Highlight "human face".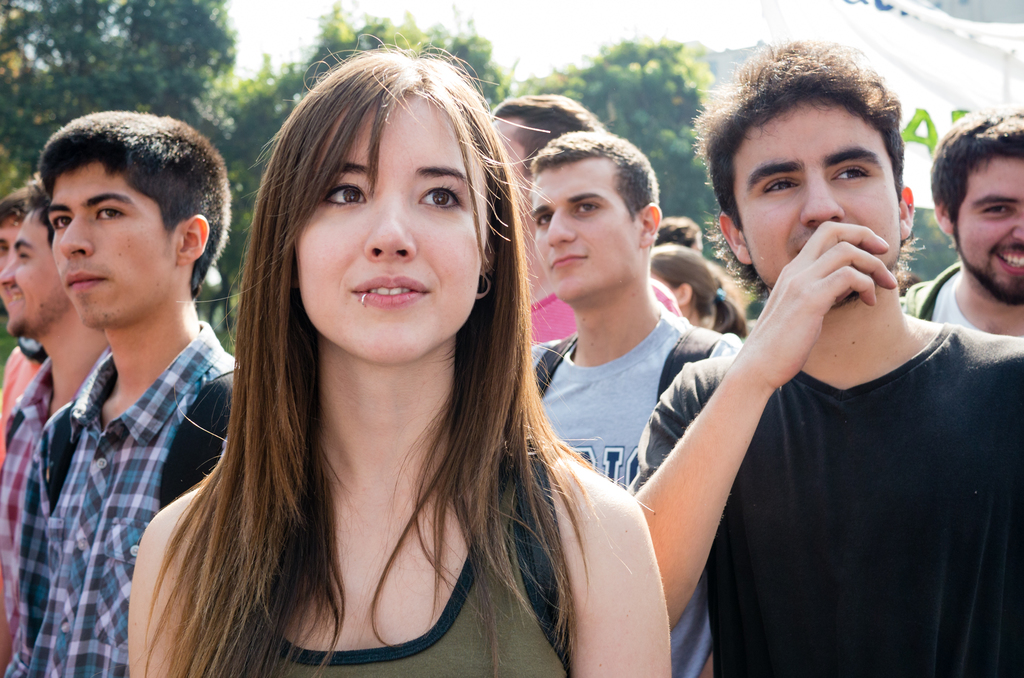
Highlighted region: {"x1": 5, "y1": 213, "x2": 63, "y2": 333}.
